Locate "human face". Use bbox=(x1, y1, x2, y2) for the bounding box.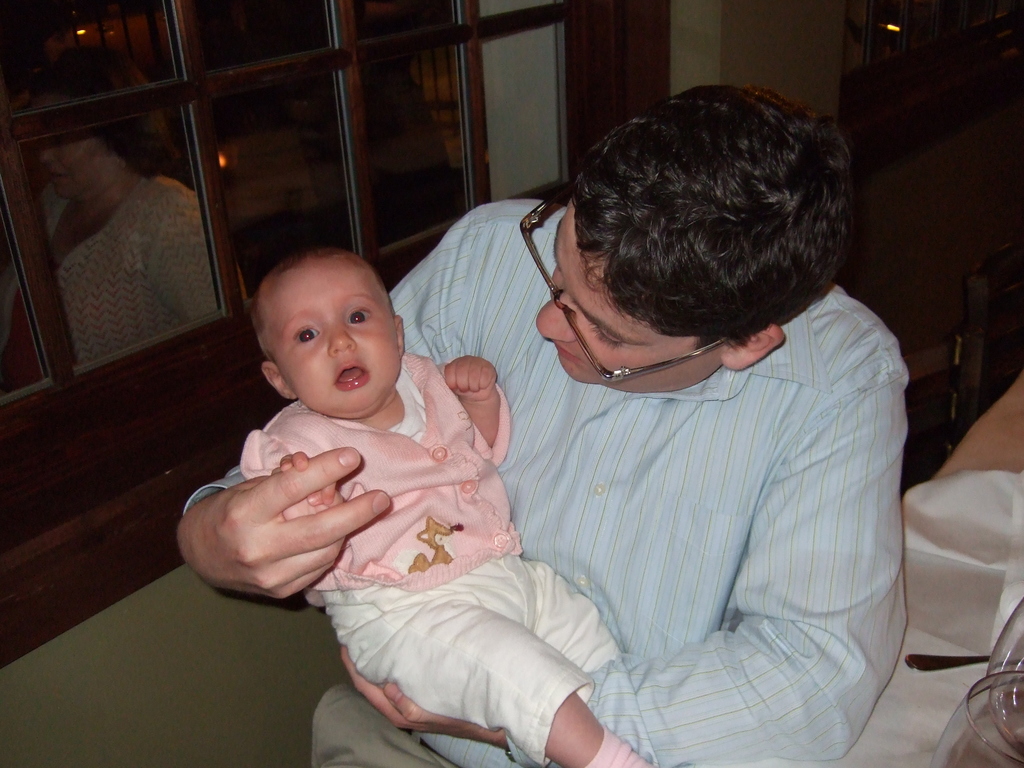
bbox=(271, 267, 403, 417).
